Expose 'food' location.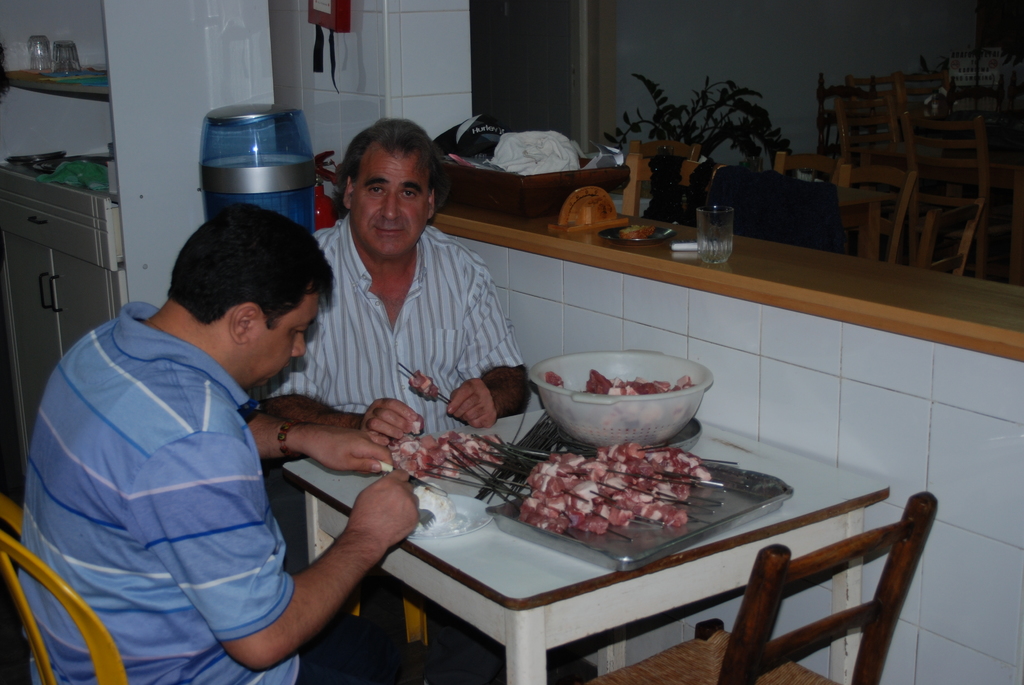
Exposed at 511, 451, 722, 554.
